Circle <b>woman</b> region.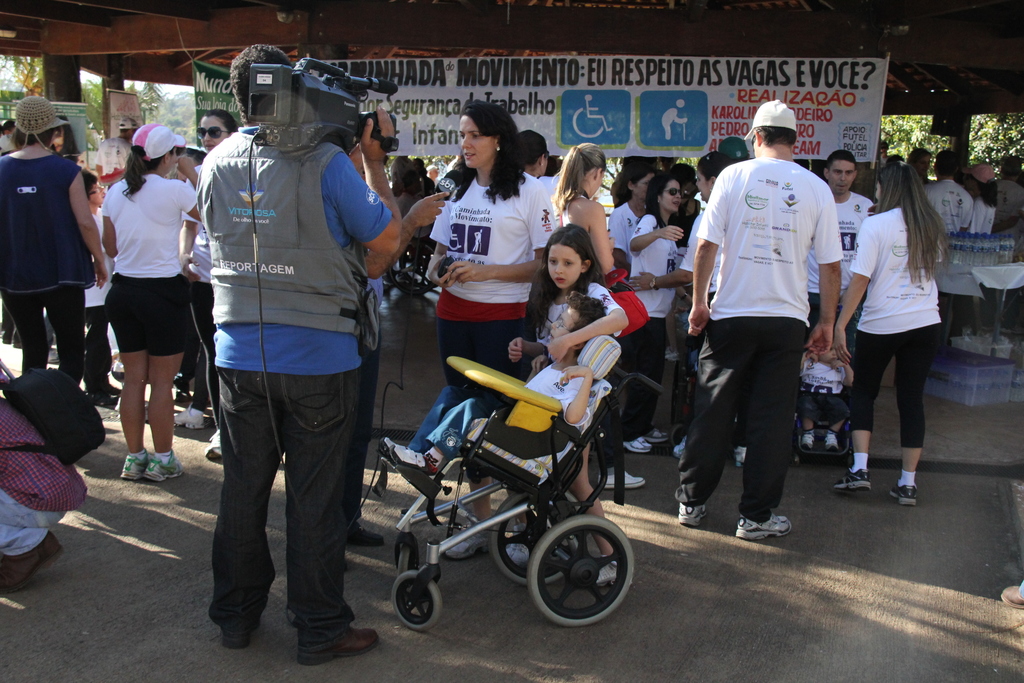
Region: crop(627, 151, 749, 465).
